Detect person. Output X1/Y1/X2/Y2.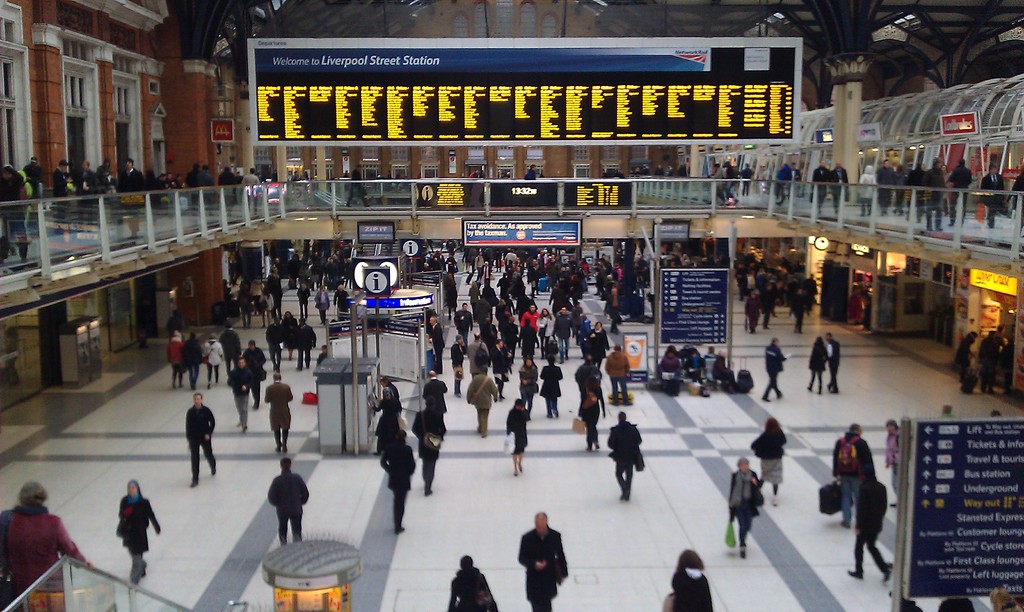
576/309/589/358.
